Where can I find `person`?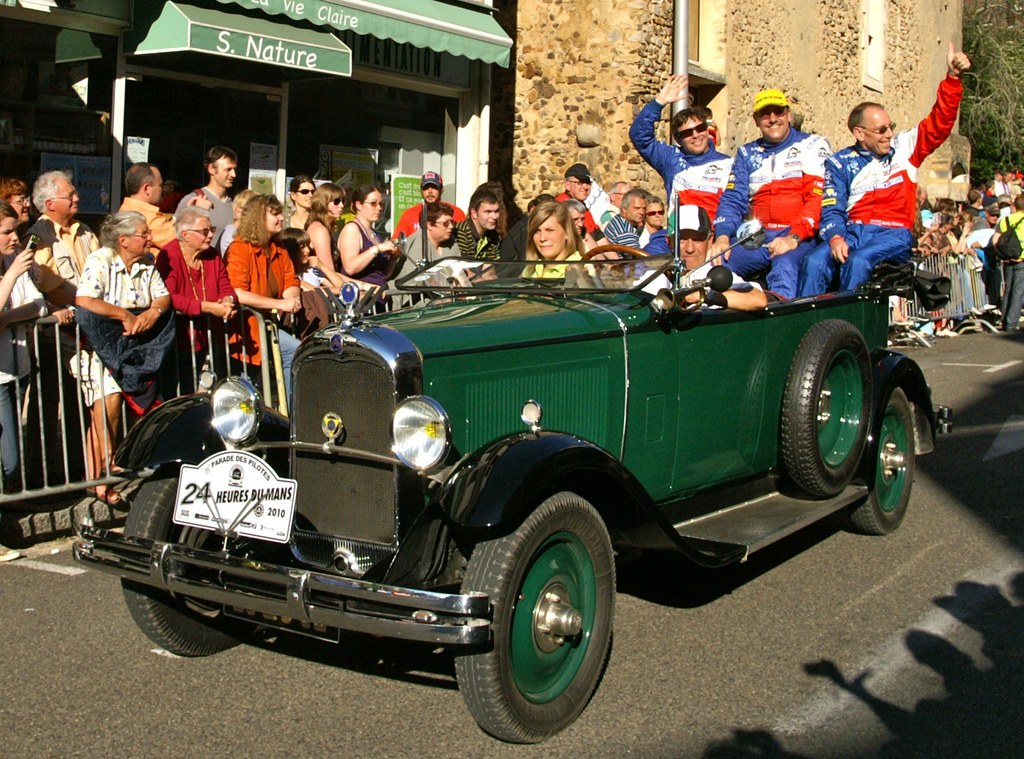
You can find it at <bbox>796, 44, 970, 293</bbox>.
